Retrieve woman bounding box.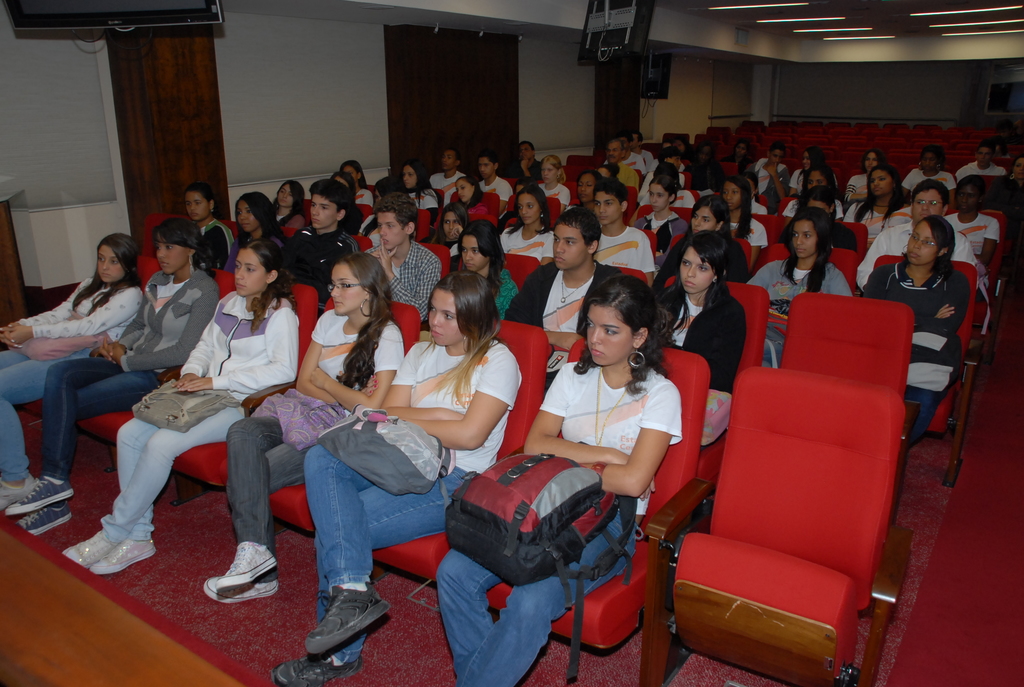
Bounding box: [568,170,600,214].
